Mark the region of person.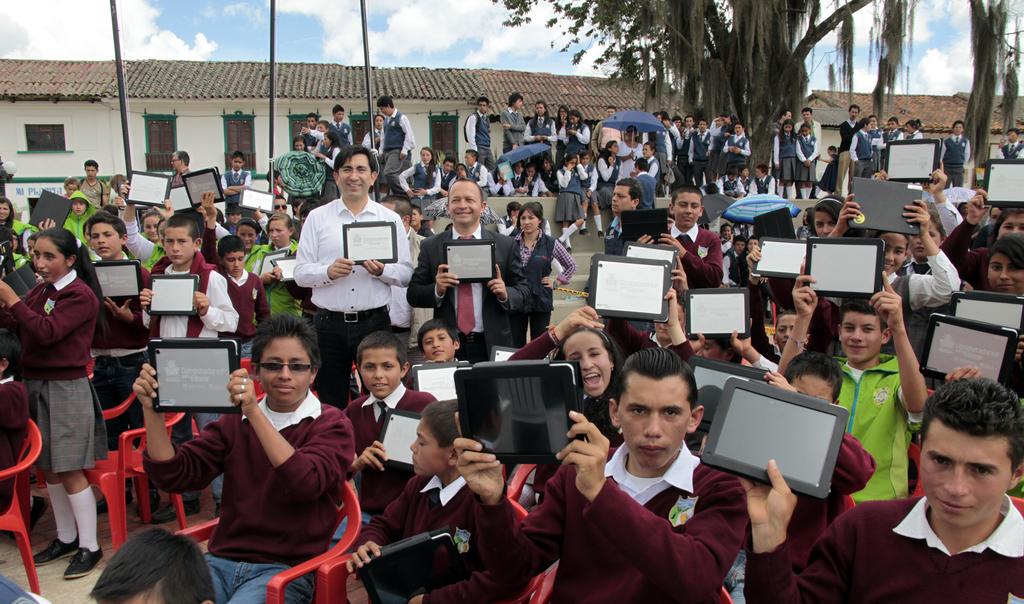
Region: <bbox>724, 171, 746, 203</bbox>.
